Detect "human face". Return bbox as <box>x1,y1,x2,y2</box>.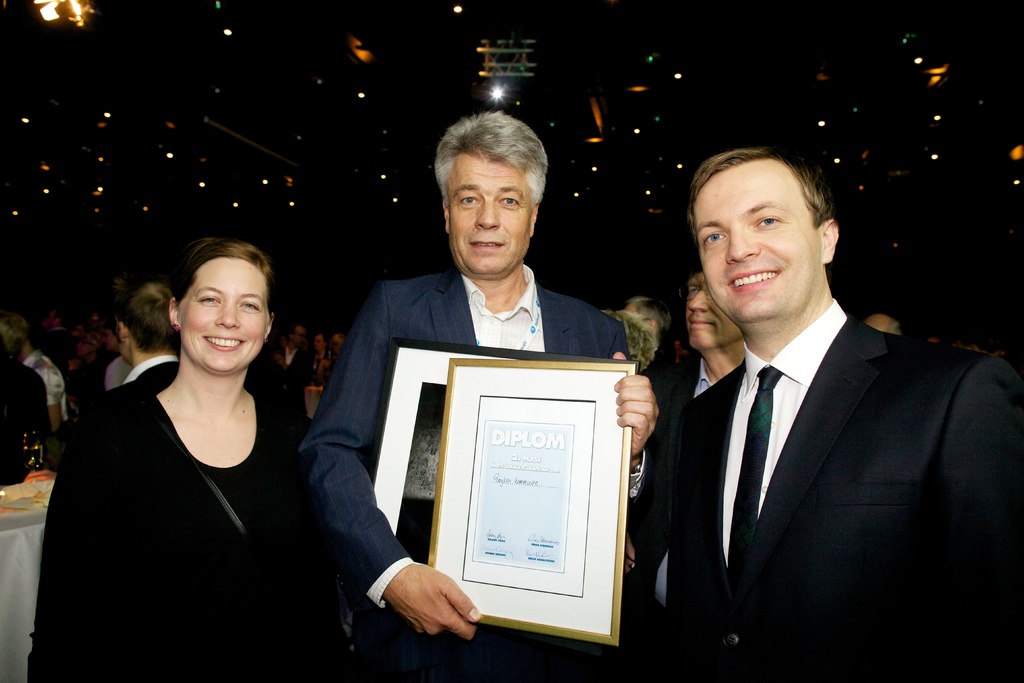
<box>689,167,821,324</box>.
